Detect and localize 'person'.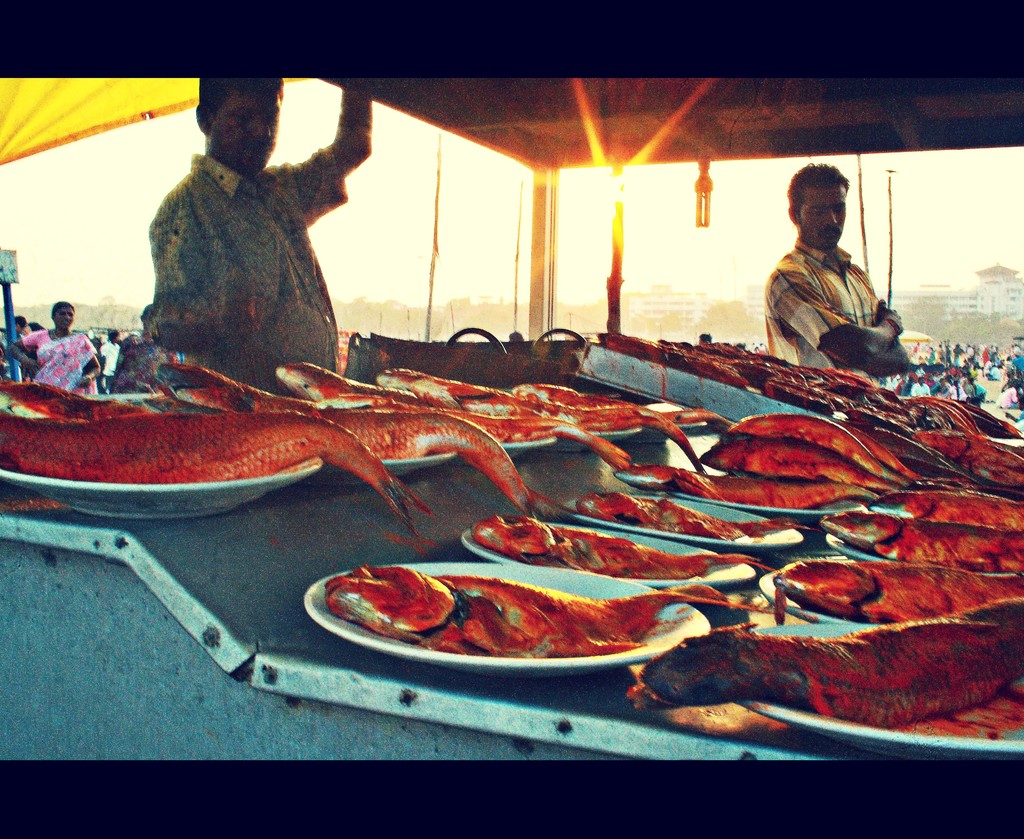
Localized at (116,74,385,420).
